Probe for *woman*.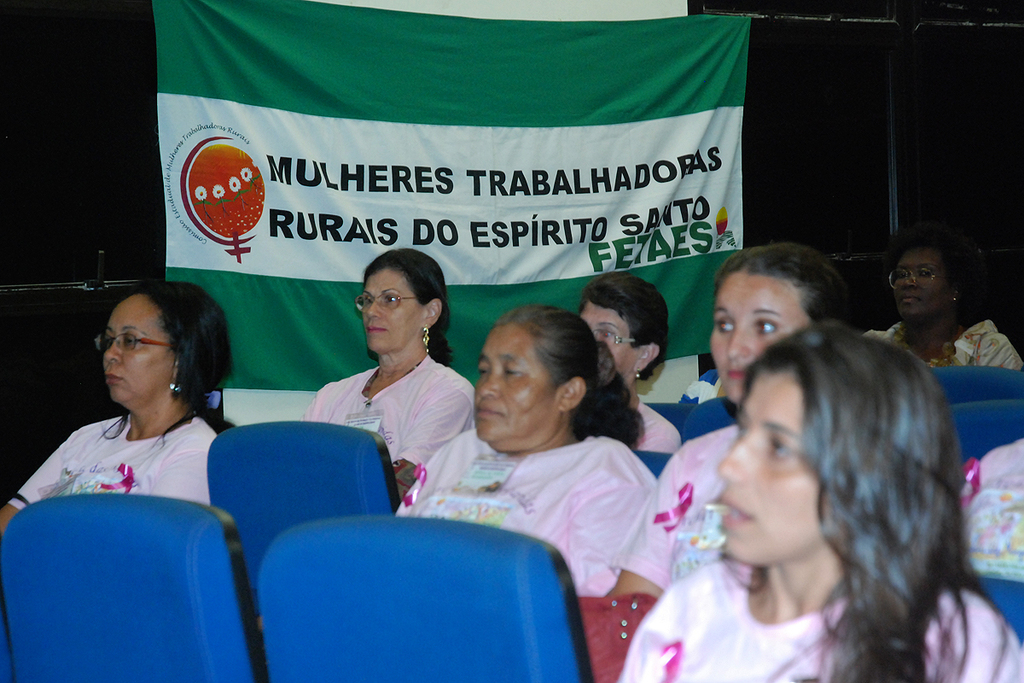
Probe result: x1=288 y1=264 x2=477 y2=516.
